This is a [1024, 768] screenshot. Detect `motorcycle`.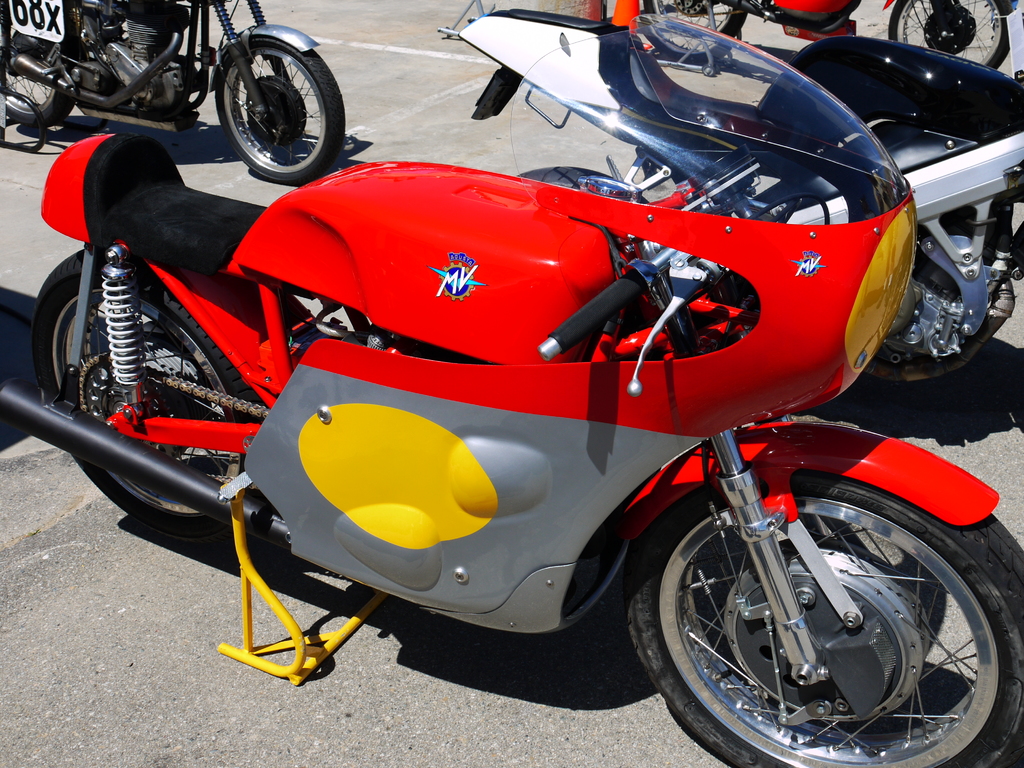
left=439, top=3, right=1023, bottom=392.
